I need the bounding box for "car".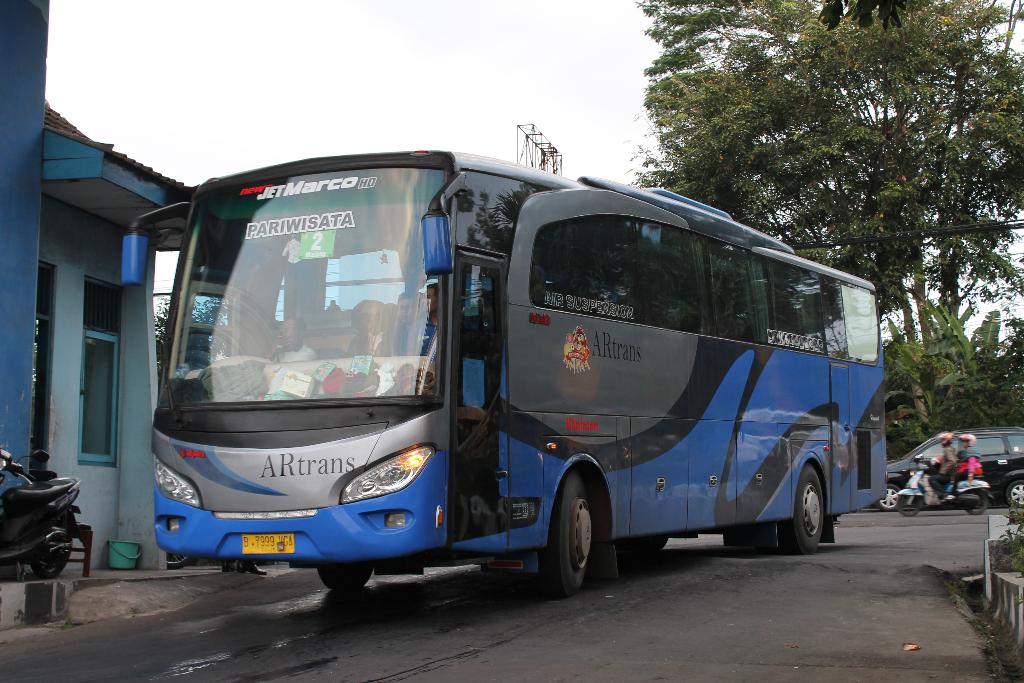
Here it is: l=881, t=427, r=1023, b=508.
